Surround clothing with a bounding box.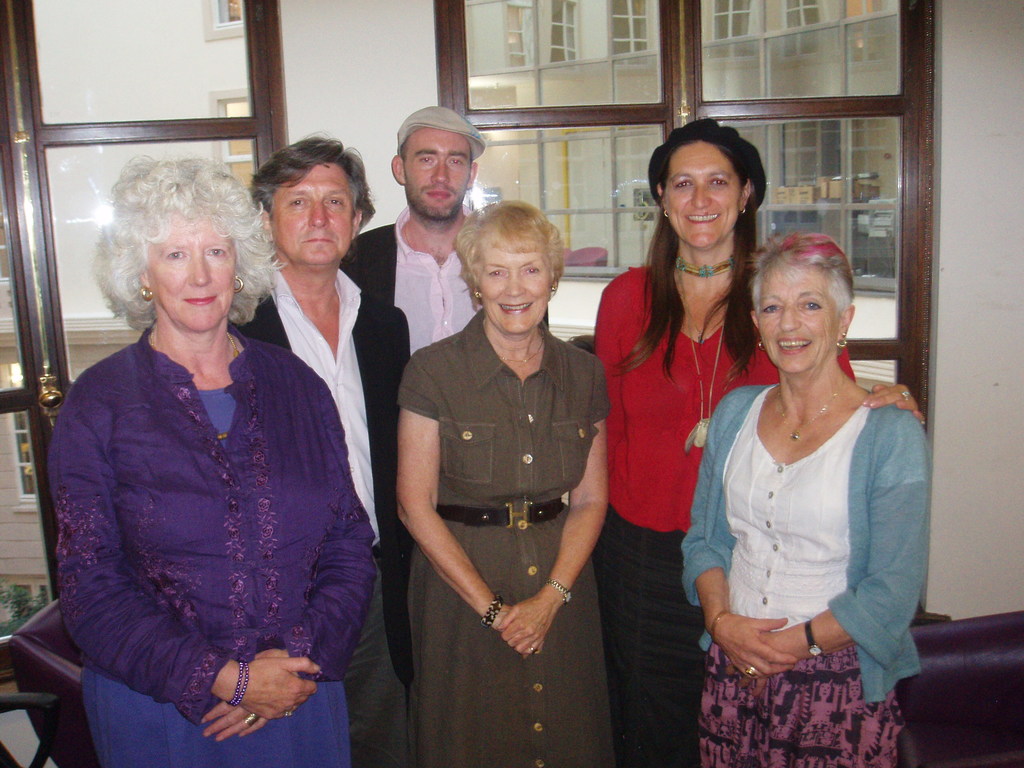
Rect(682, 378, 917, 767).
